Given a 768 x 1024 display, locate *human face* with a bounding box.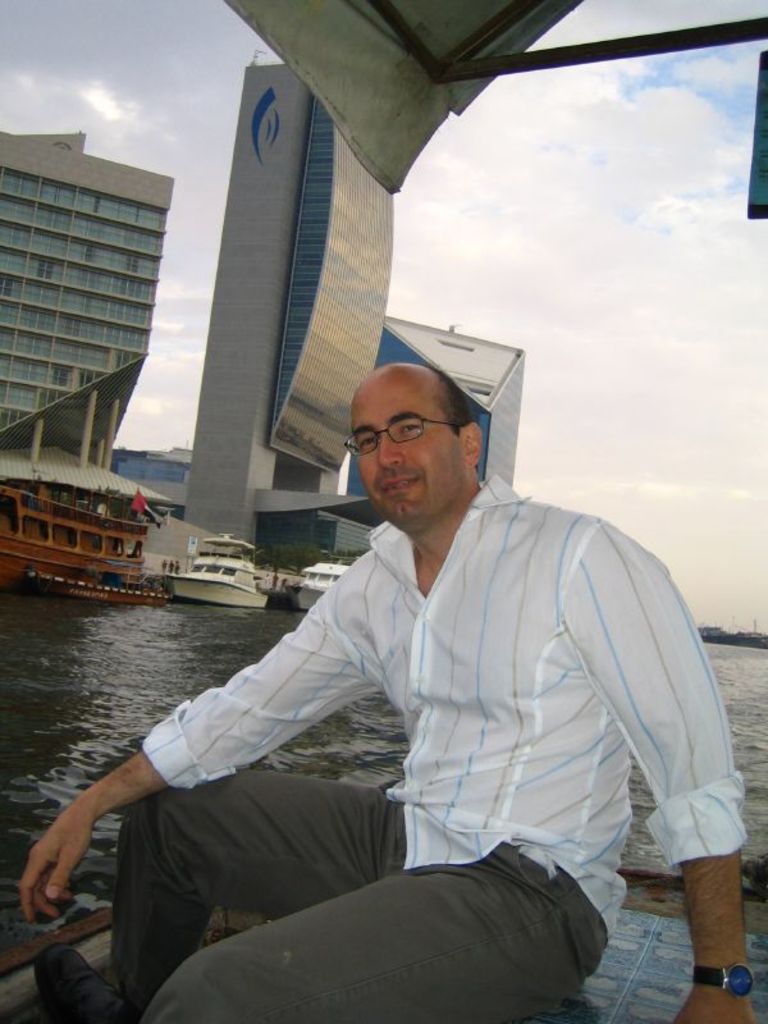
Located: Rect(349, 381, 457, 516).
